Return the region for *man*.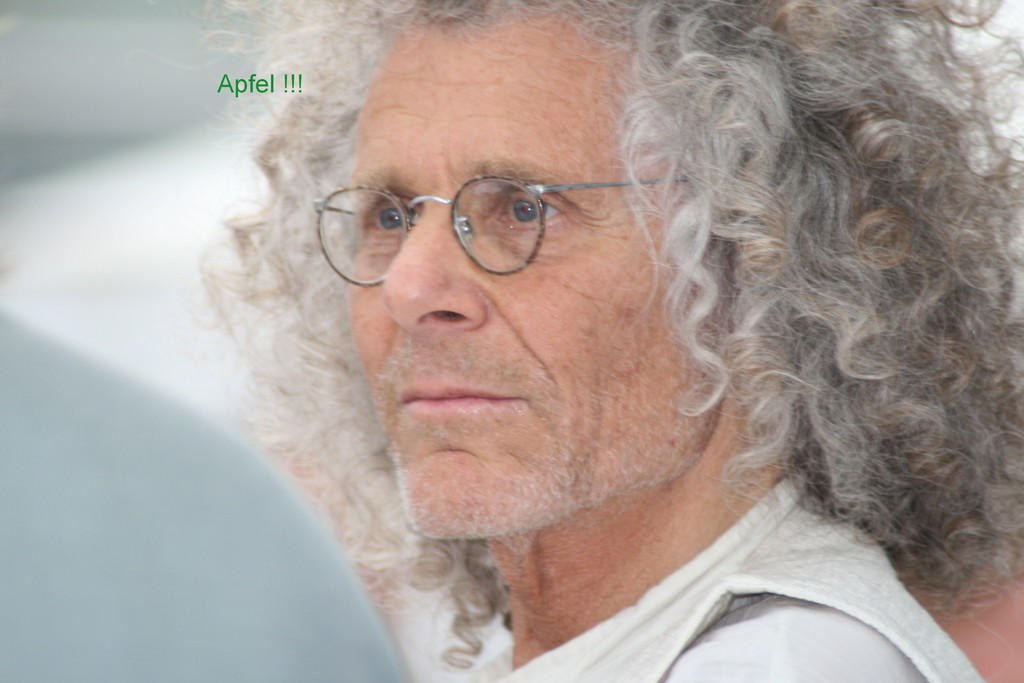
[x1=150, y1=7, x2=1008, y2=682].
